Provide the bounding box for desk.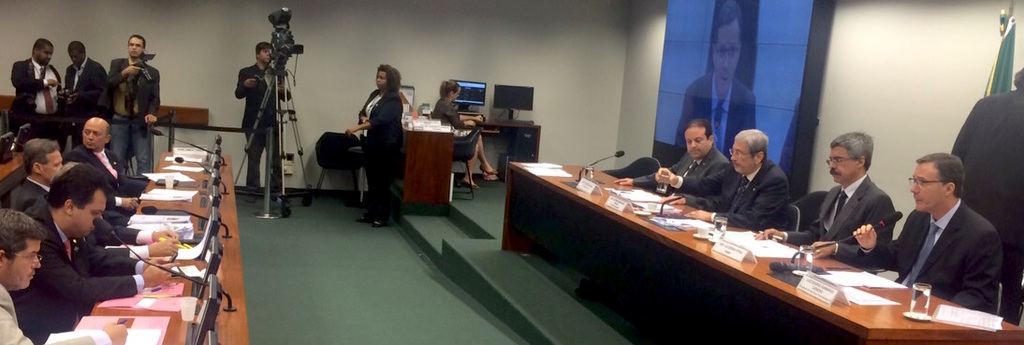
locate(57, 145, 246, 344).
